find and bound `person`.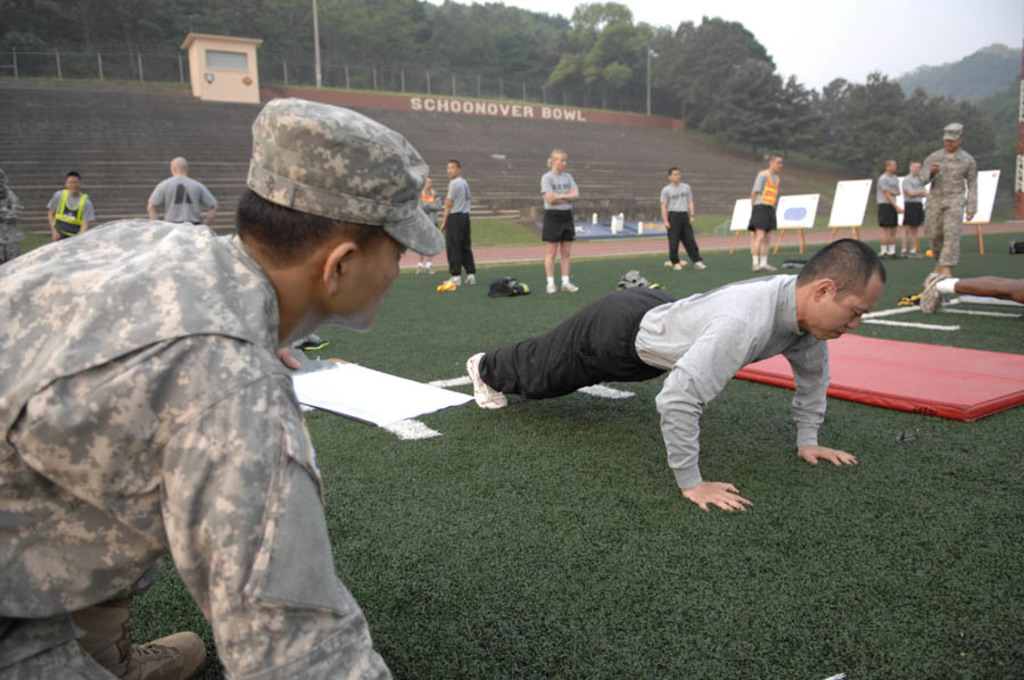
Bound: (left=0, top=165, right=26, bottom=264).
